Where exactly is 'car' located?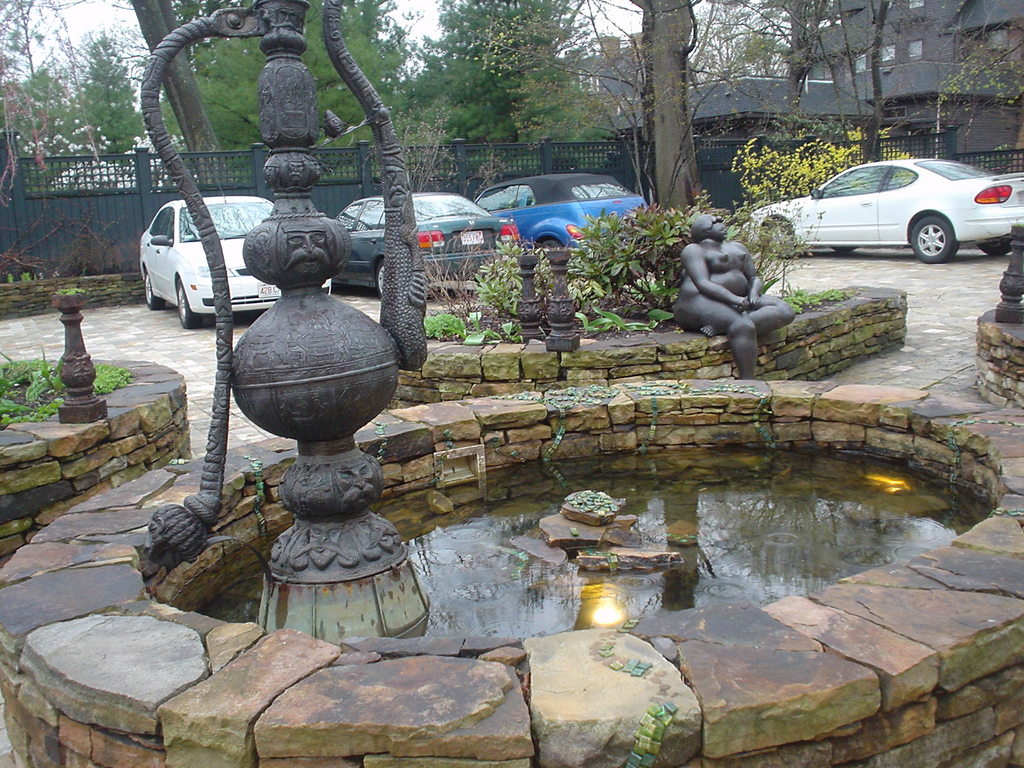
Its bounding box is x1=136 y1=163 x2=332 y2=326.
